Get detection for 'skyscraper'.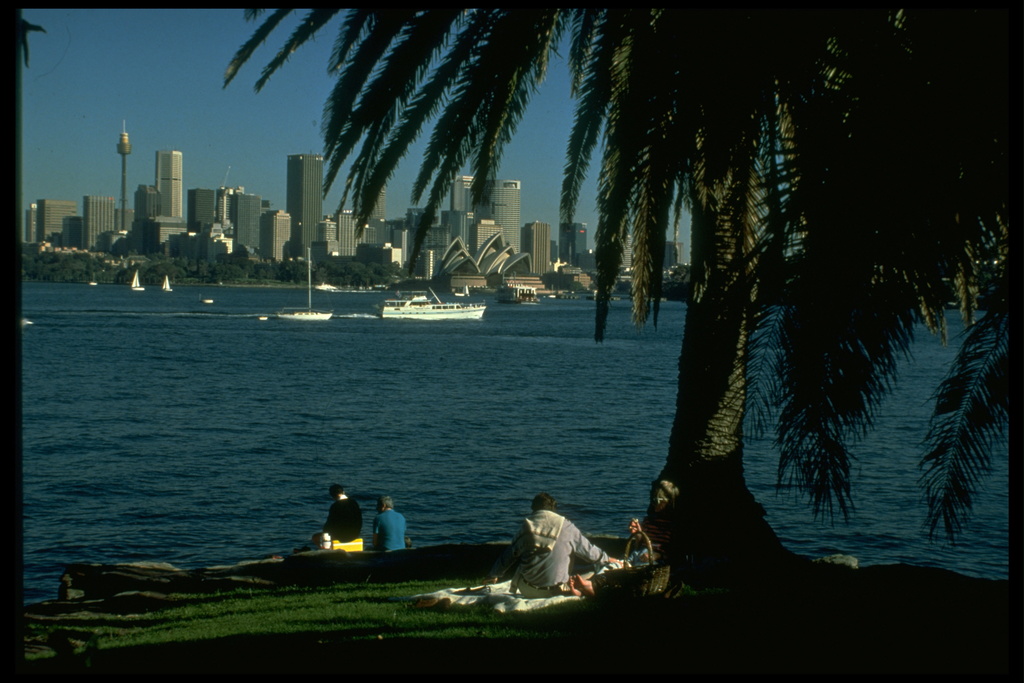
Detection: (left=287, top=151, right=330, bottom=258).
